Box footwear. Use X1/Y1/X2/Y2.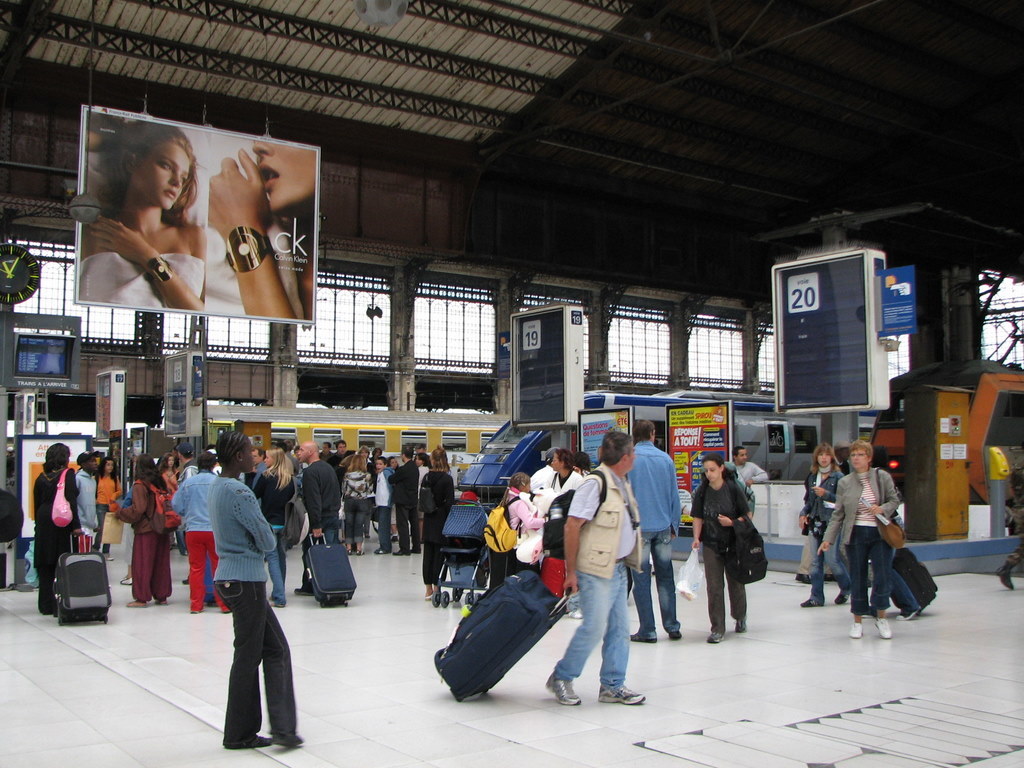
596/684/644/705.
